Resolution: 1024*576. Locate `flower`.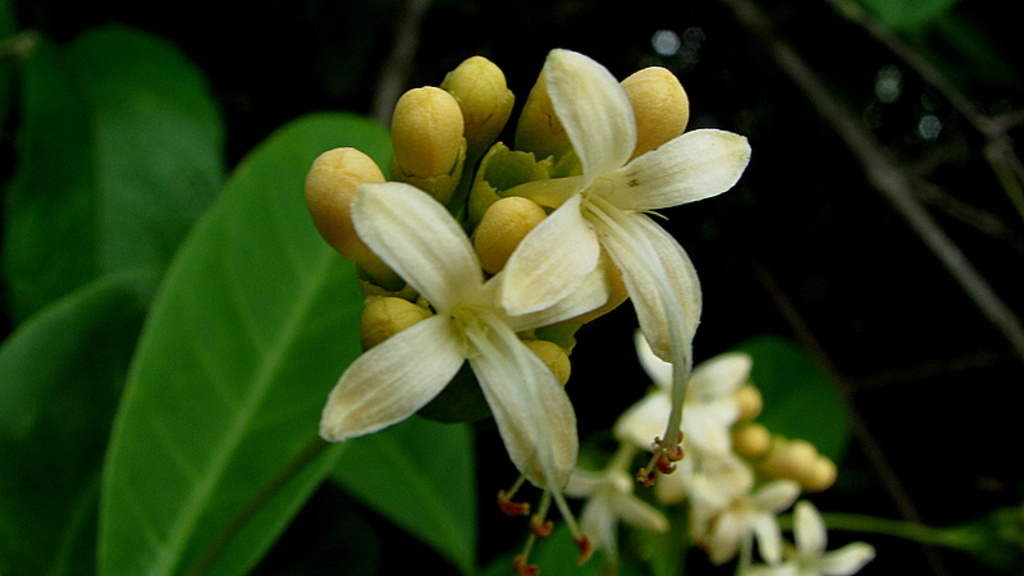
crop(323, 186, 614, 499).
